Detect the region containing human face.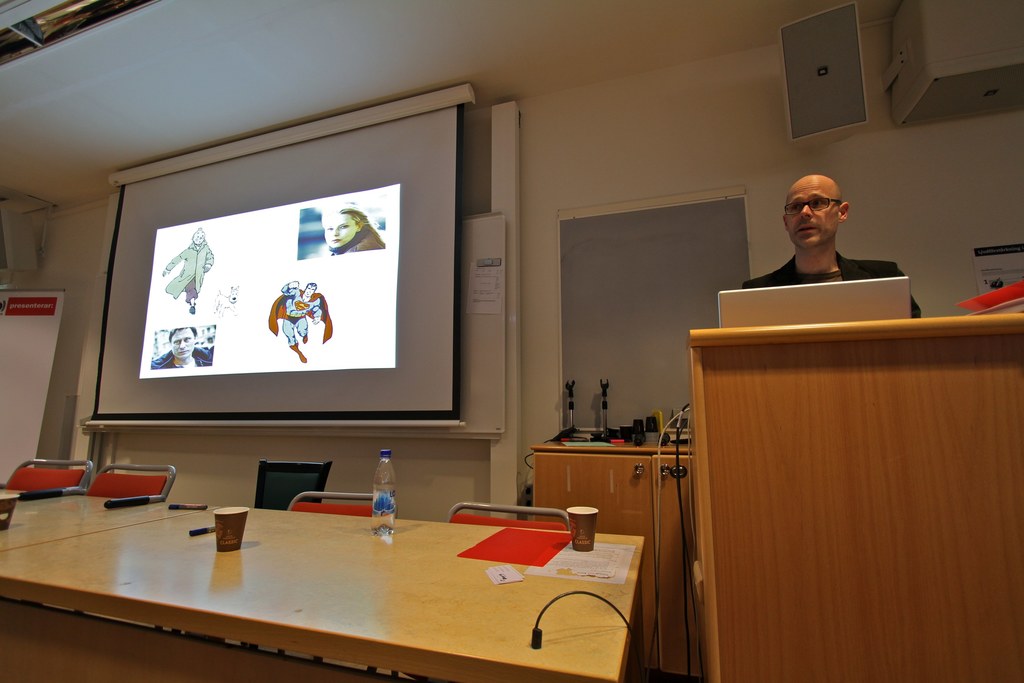
rect(191, 229, 206, 245).
